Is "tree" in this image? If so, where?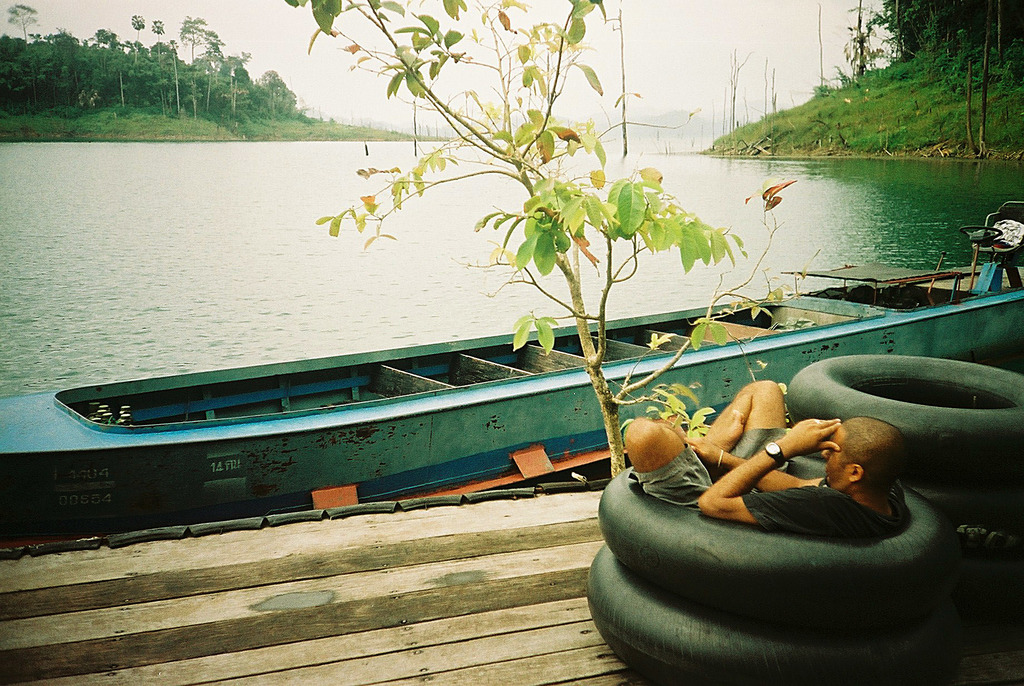
Yes, at crop(179, 15, 204, 116).
